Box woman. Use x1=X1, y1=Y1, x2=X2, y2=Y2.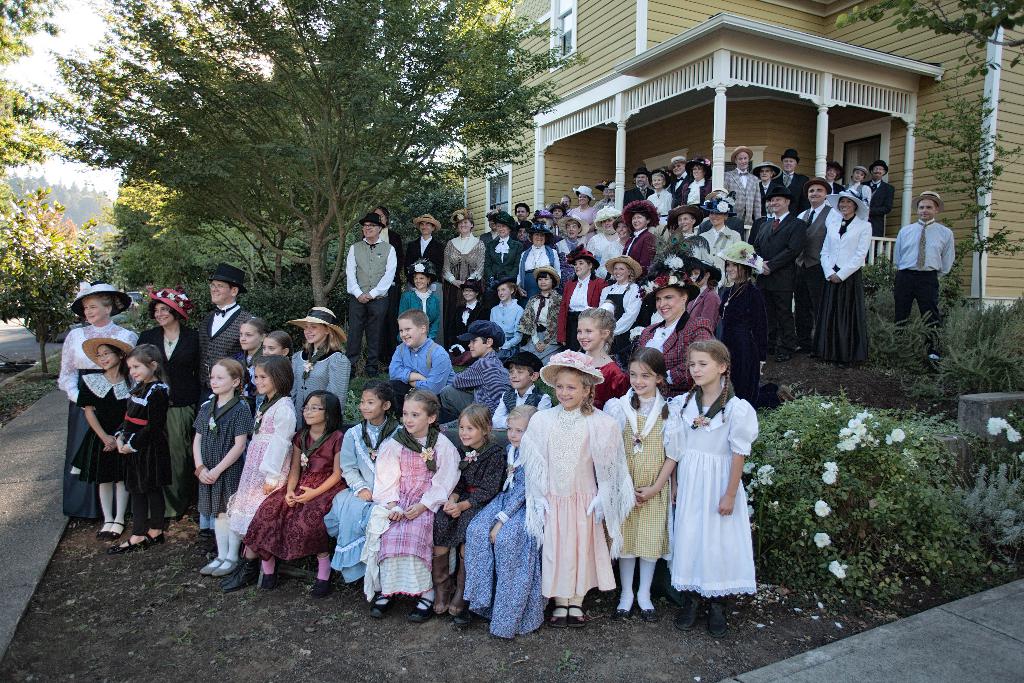
x1=56, y1=280, x2=139, y2=531.
